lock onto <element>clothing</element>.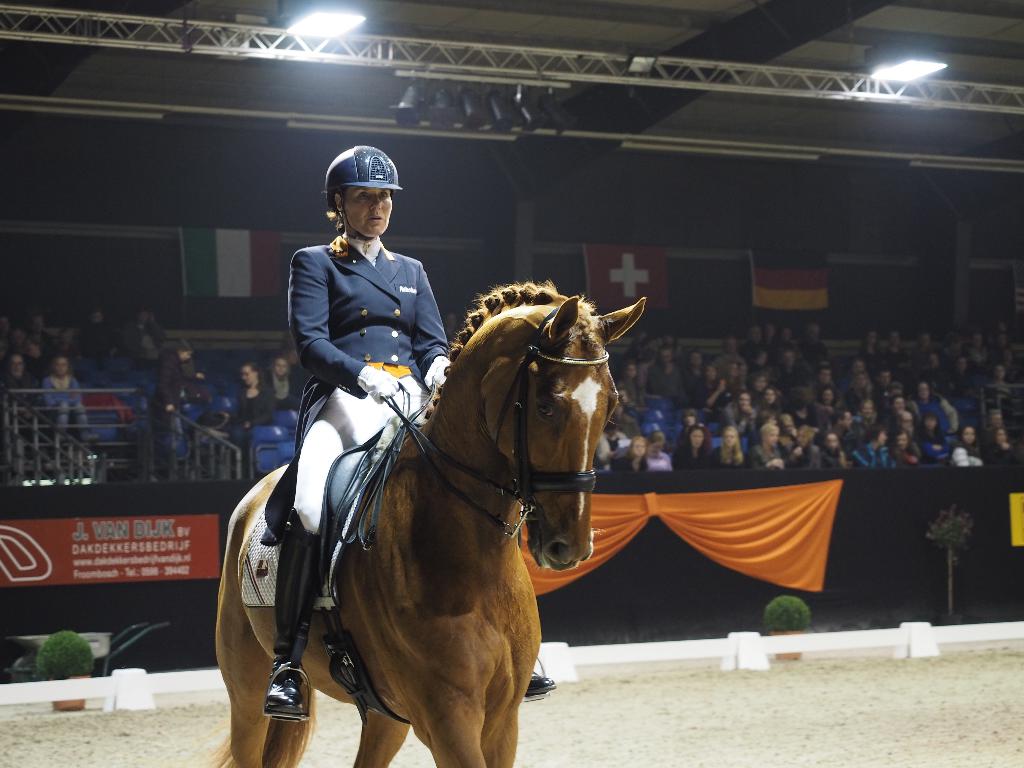
Locked: 155/353/189/479.
